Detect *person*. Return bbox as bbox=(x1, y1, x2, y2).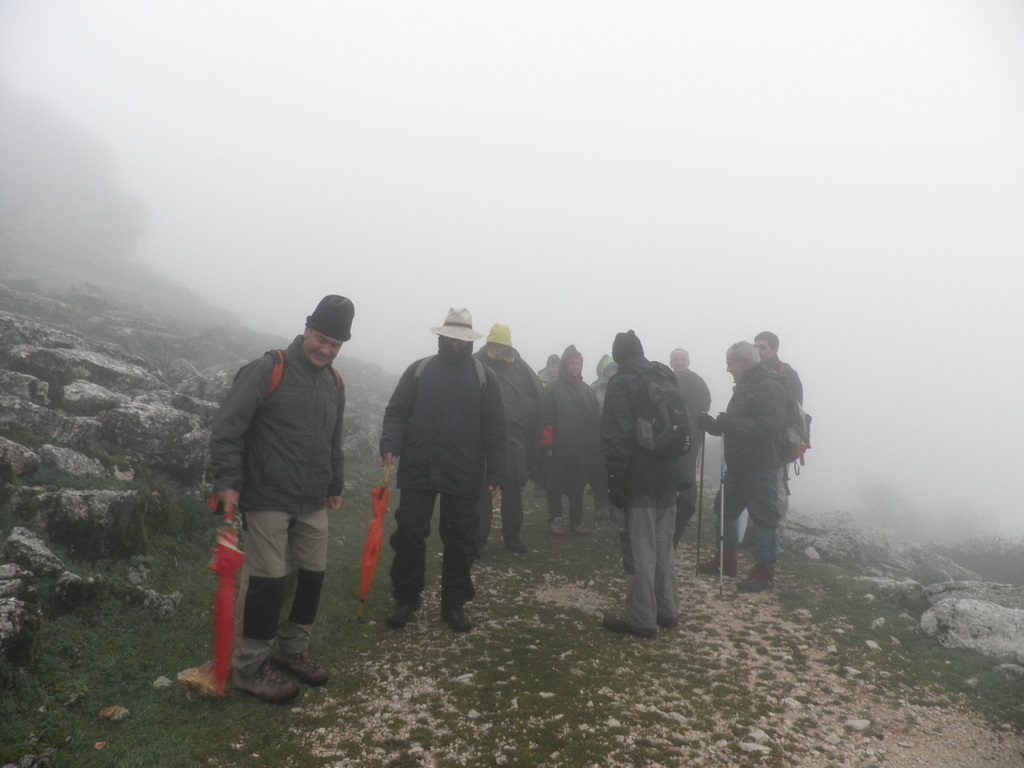
bbox=(697, 344, 789, 593).
